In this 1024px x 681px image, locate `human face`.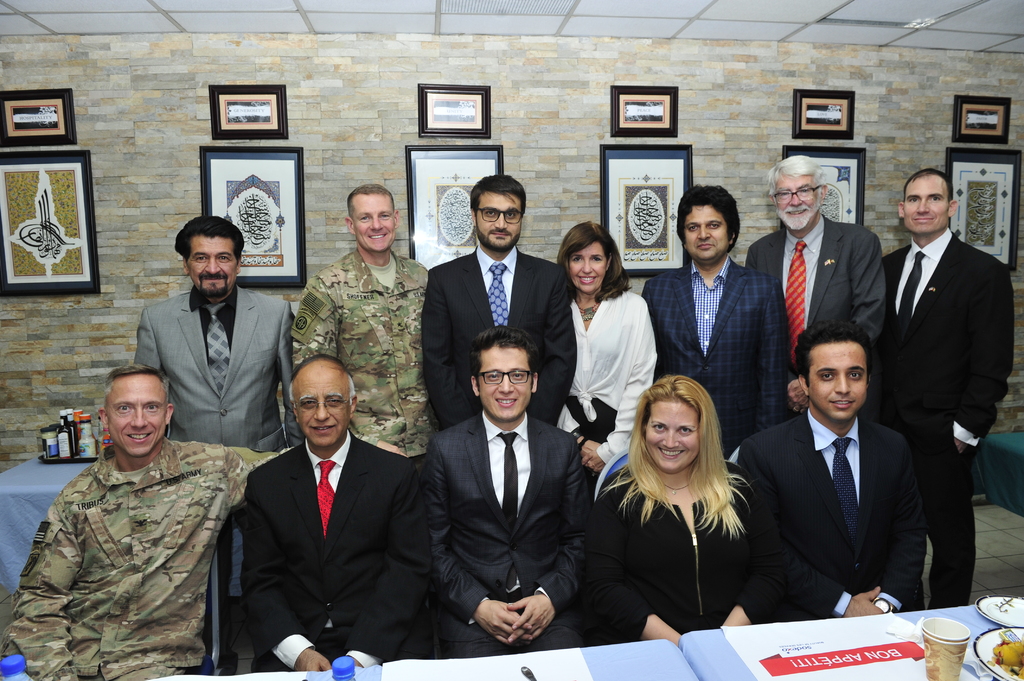
Bounding box: {"x1": 355, "y1": 195, "x2": 393, "y2": 257}.
